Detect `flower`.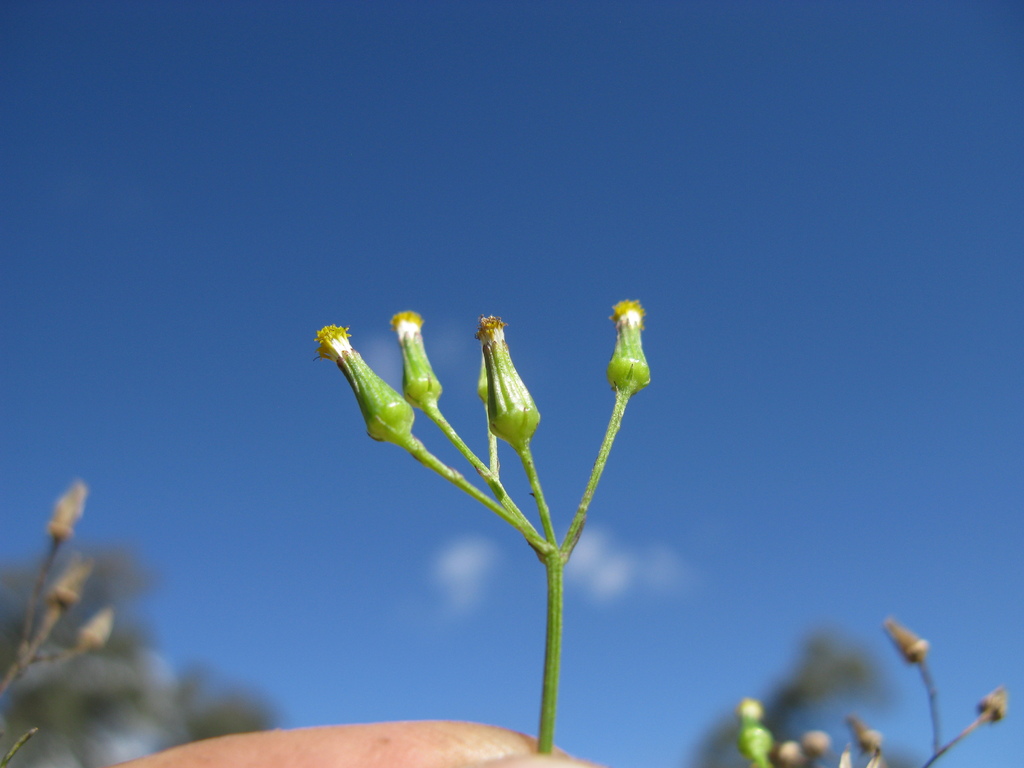
Detected at <box>392,309,443,413</box>.
